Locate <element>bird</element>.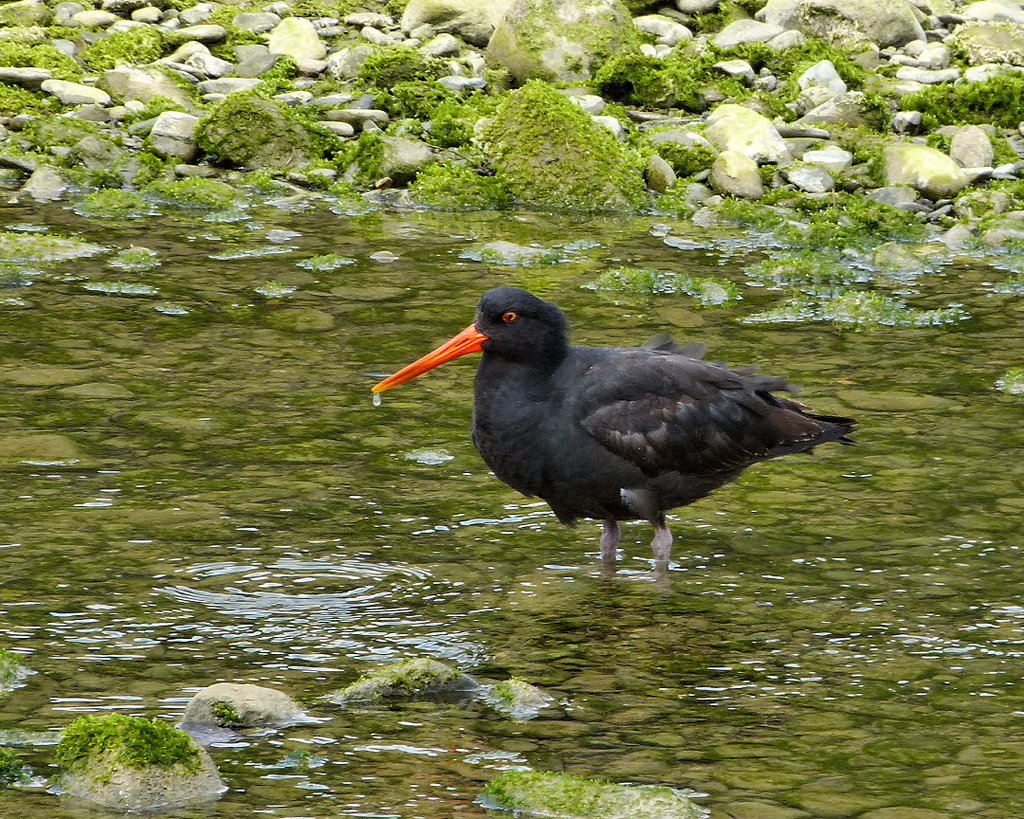
Bounding box: 392 288 833 575.
